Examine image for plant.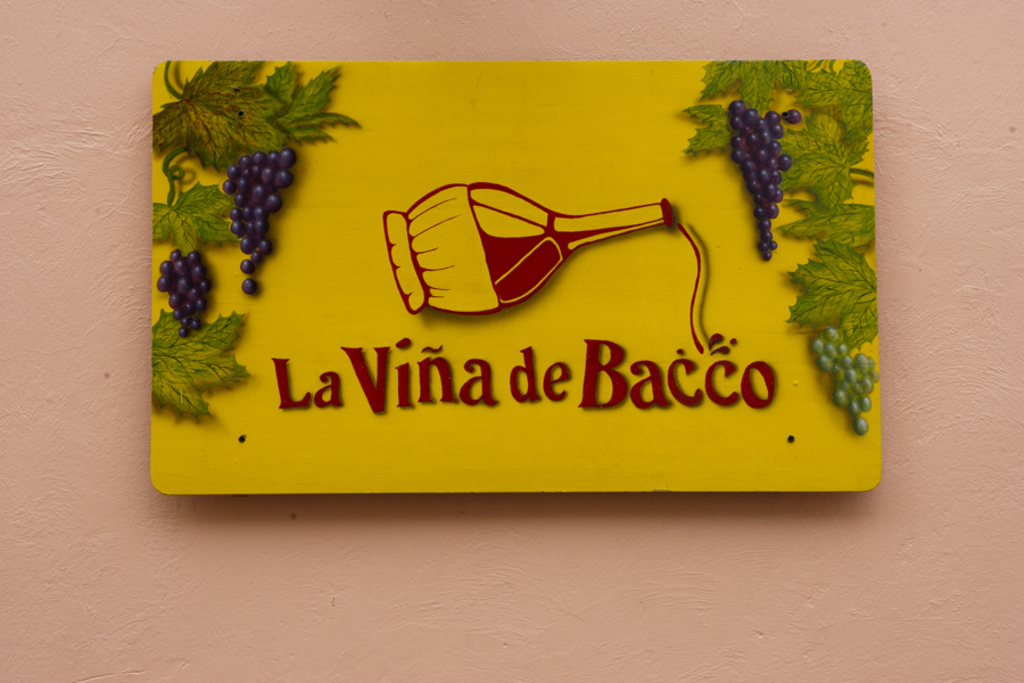
Examination result: (139,49,360,418).
